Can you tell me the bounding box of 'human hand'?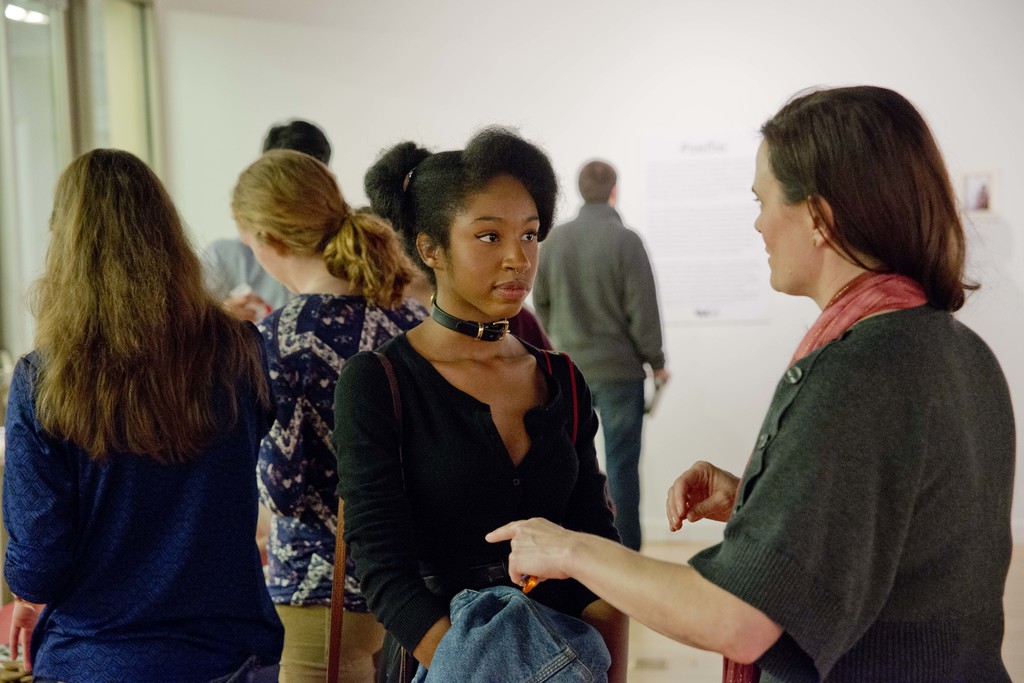
crop(220, 290, 268, 326).
